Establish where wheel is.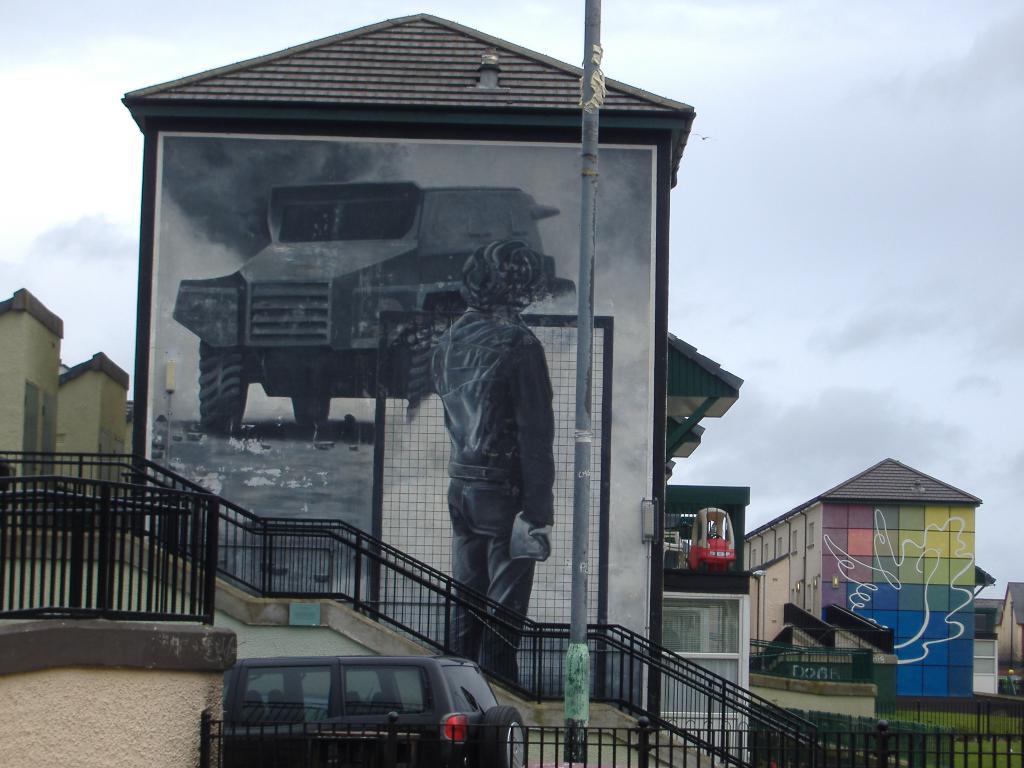
Established at bbox=(474, 705, 539, 767).
